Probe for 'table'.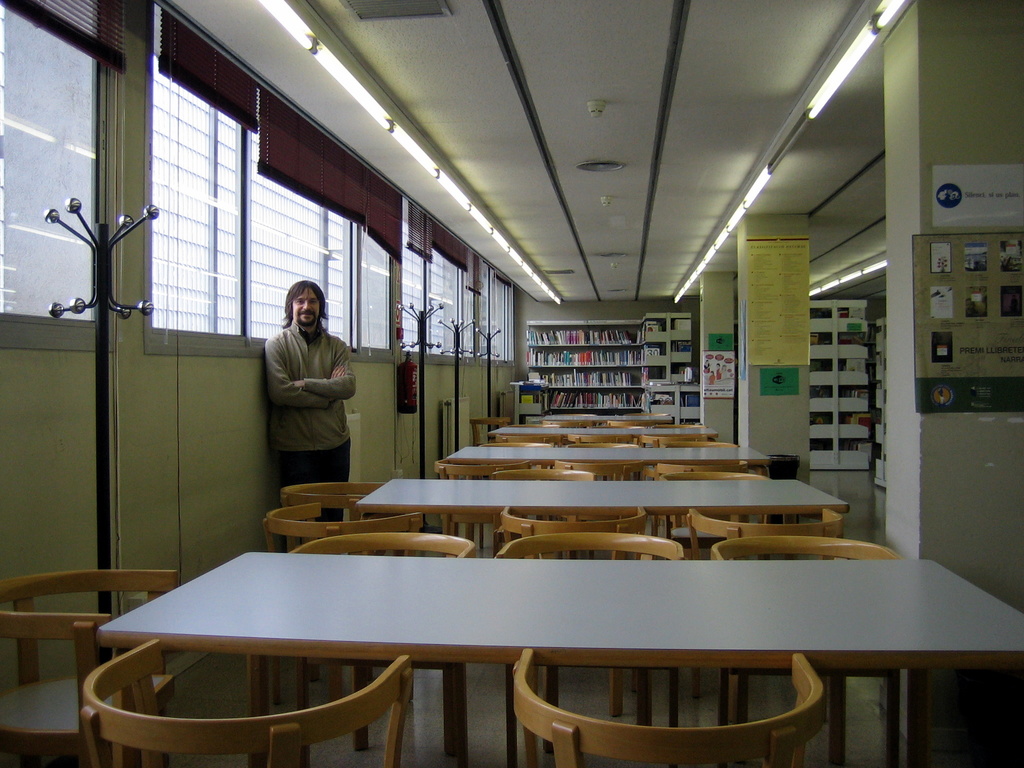
Probe result: [left=445, top=445, right=775, bottom=483].
